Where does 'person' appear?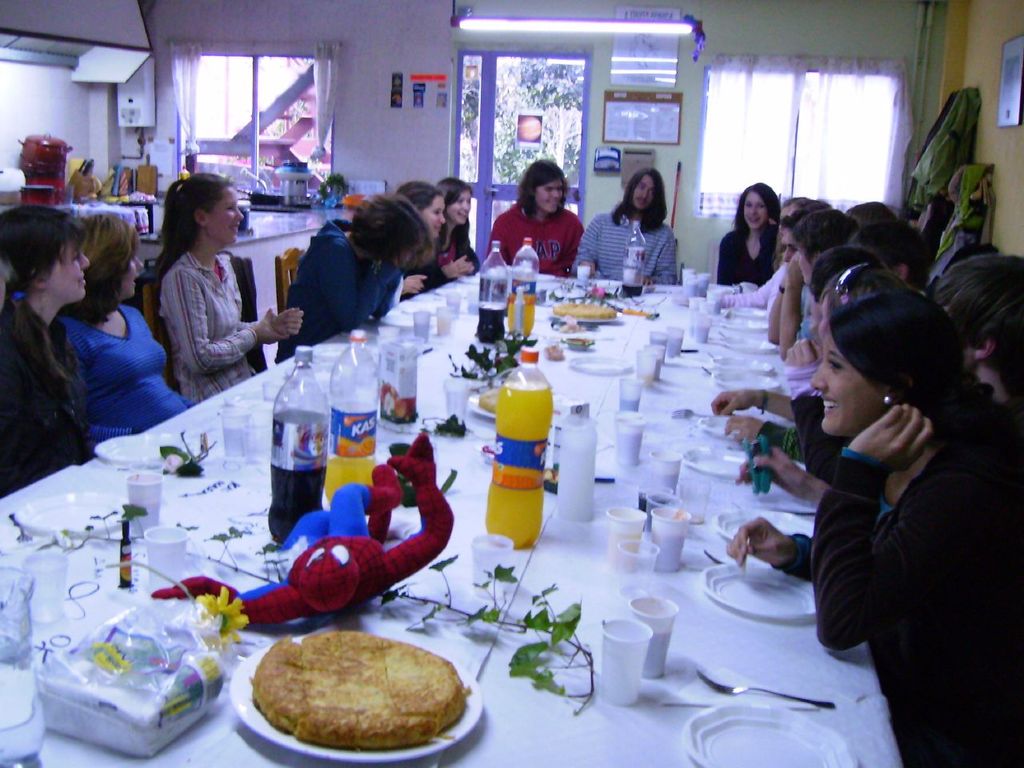
Appears at 714, 175, 778, 286.
